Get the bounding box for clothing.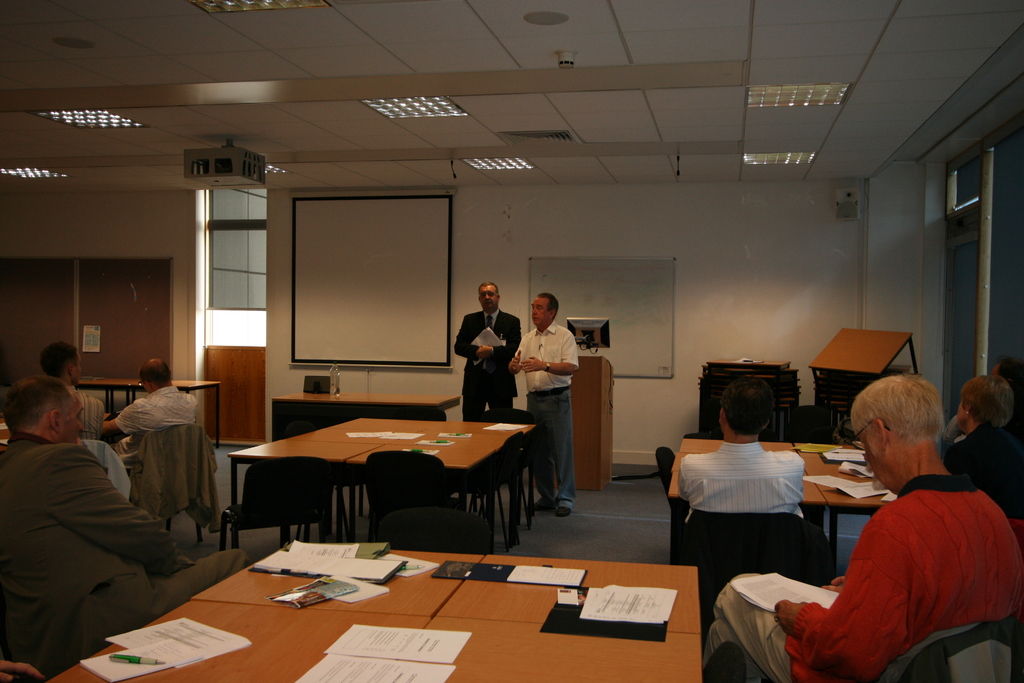
(left=67, top=388, right=102, bottom=445).
